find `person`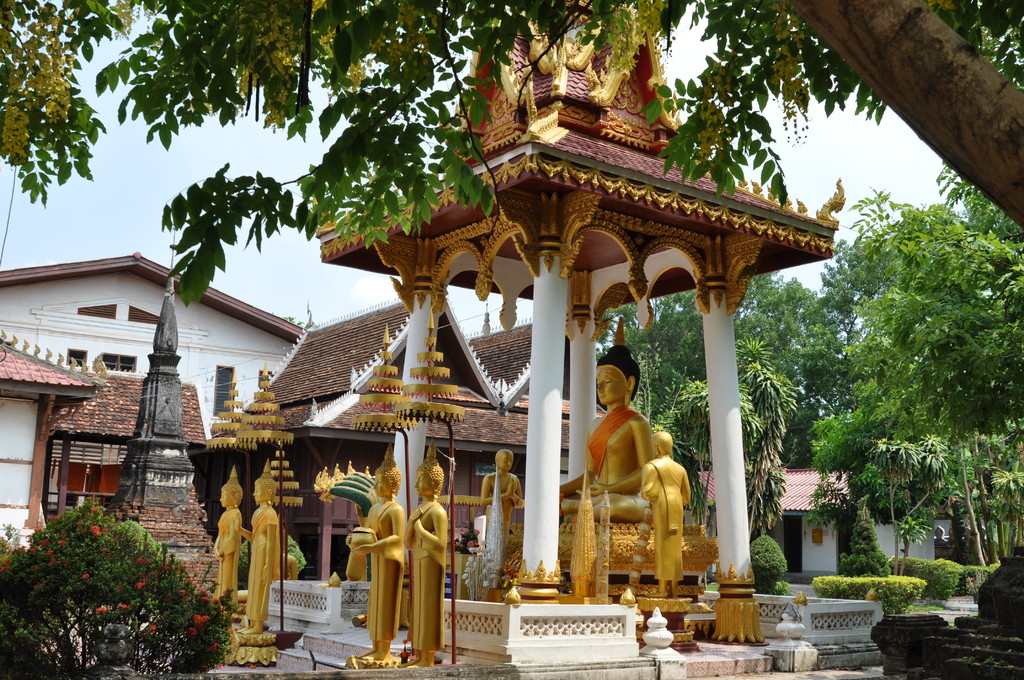
236 521 296 603
